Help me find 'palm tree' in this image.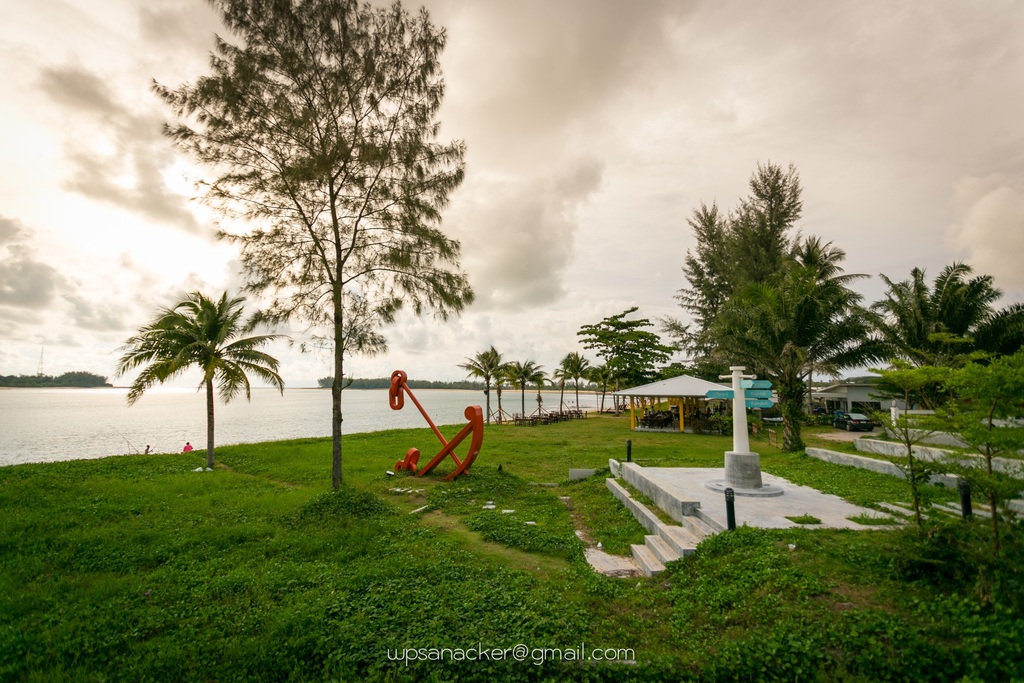
Found it: bbox=[135, 298, 296, 472].
